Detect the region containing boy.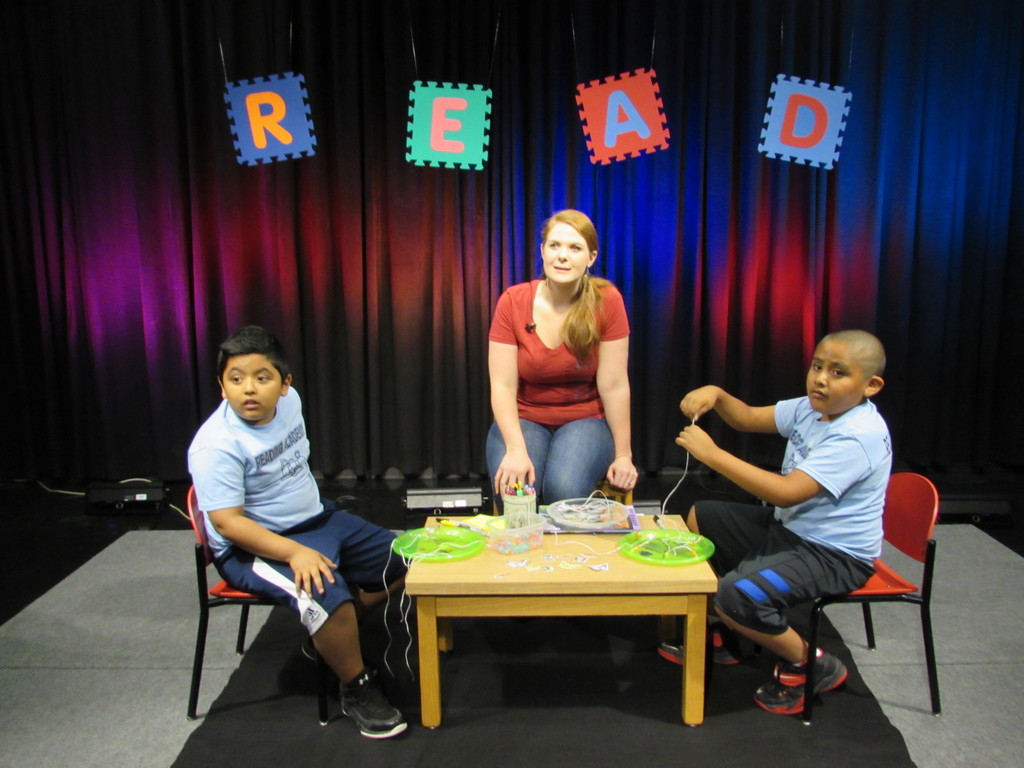
<region>179, 310, 402, 728</region>.
